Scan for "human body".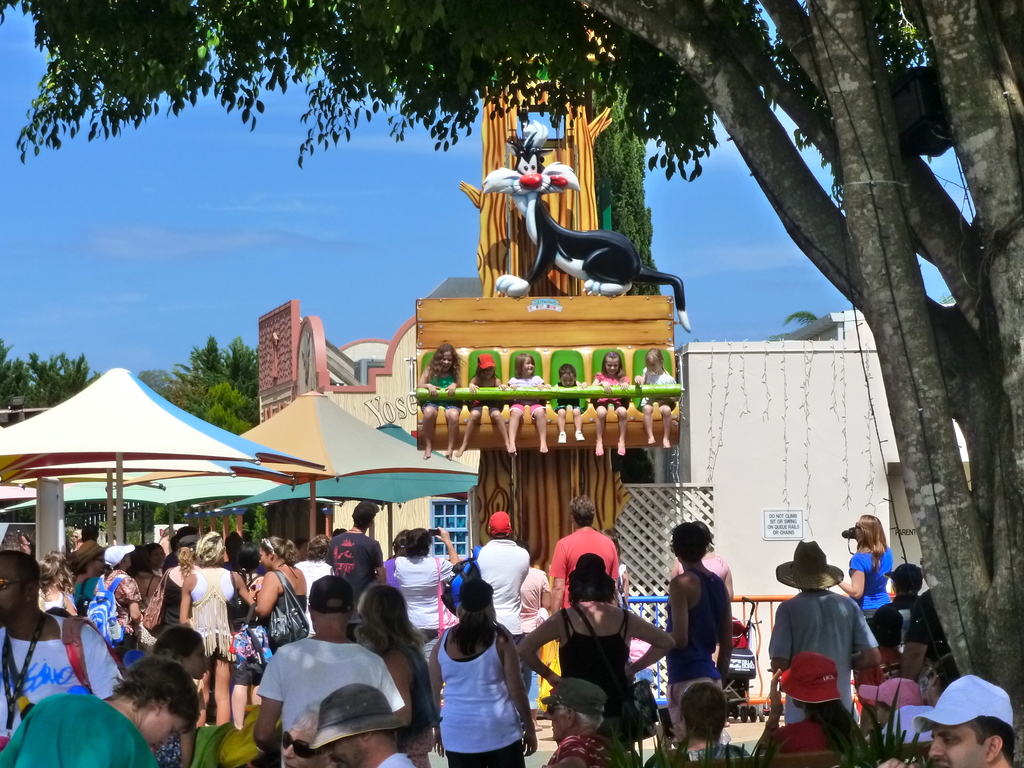
Scan result: 159 529 201 628.
